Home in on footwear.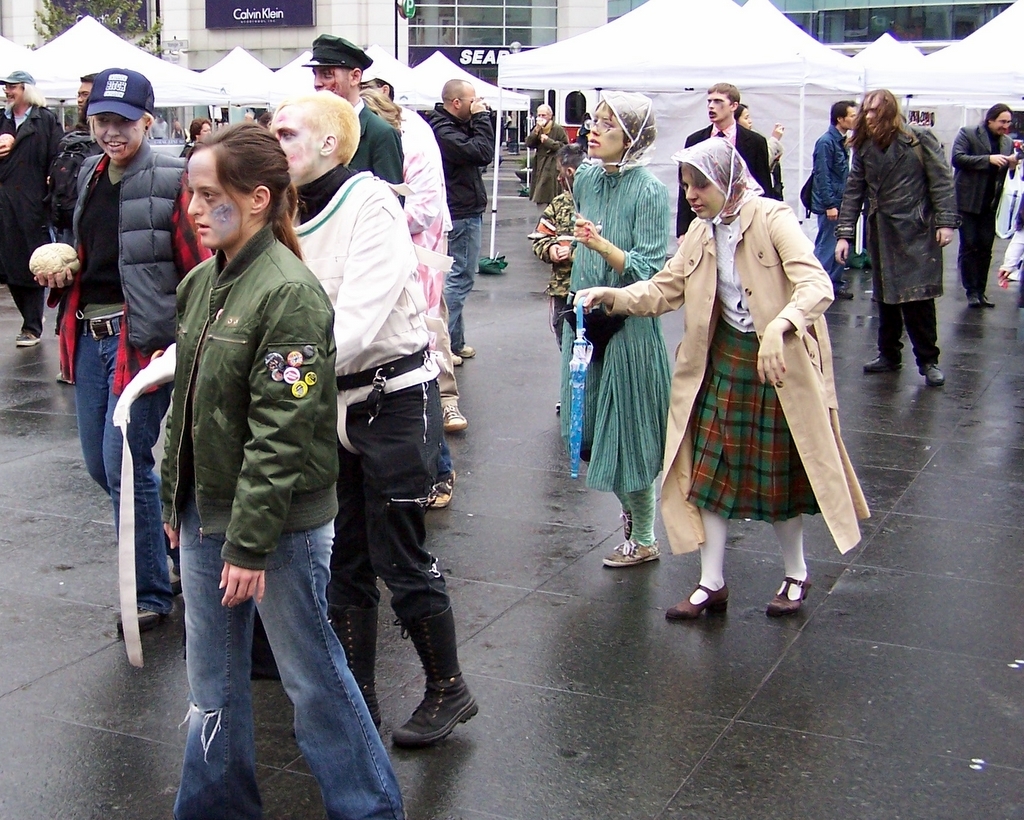
Homed in at select_region(751, 573, 808, 613).
